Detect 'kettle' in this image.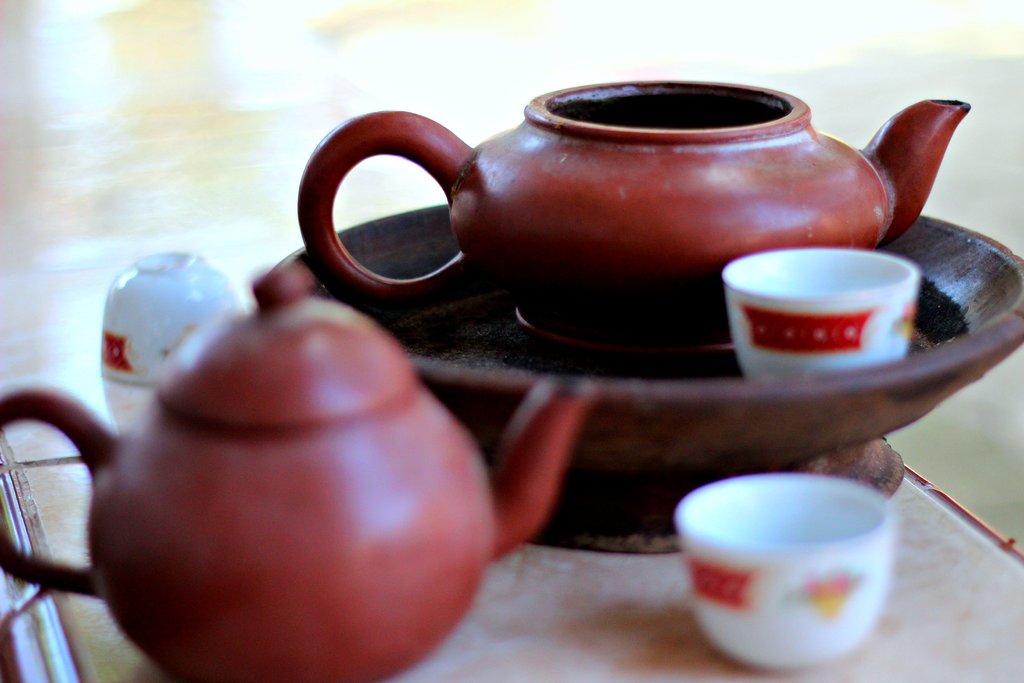
Detection: <box>292,79,972,363</box>.
